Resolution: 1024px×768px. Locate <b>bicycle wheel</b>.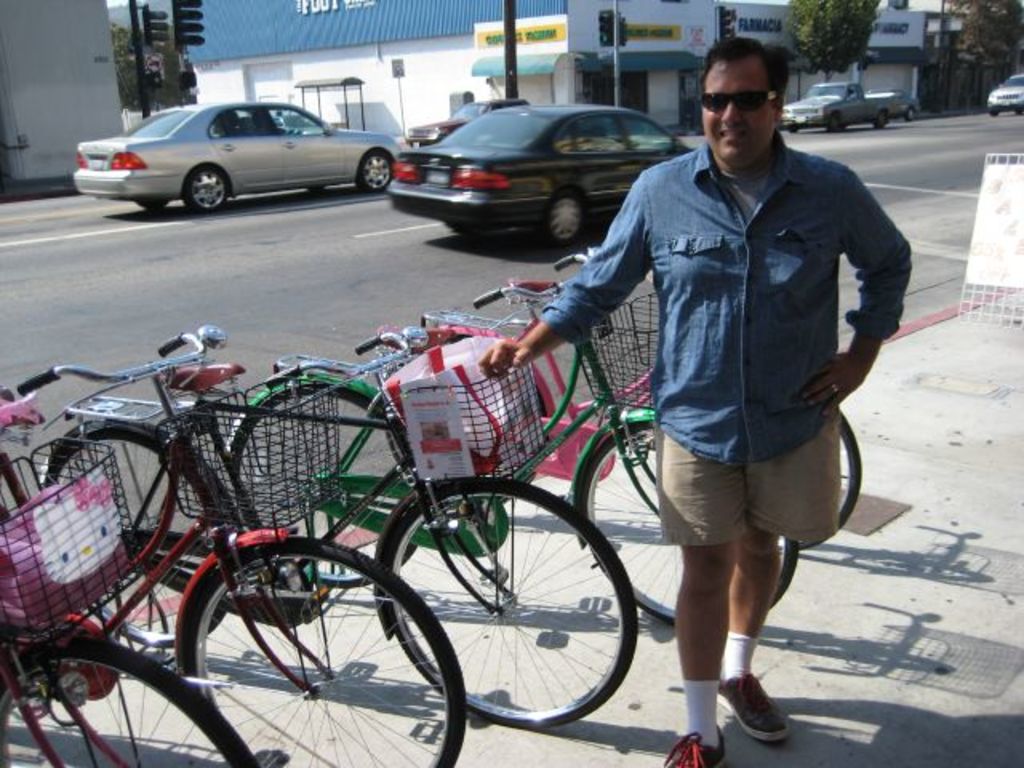
[0, 634, 261, 766].
